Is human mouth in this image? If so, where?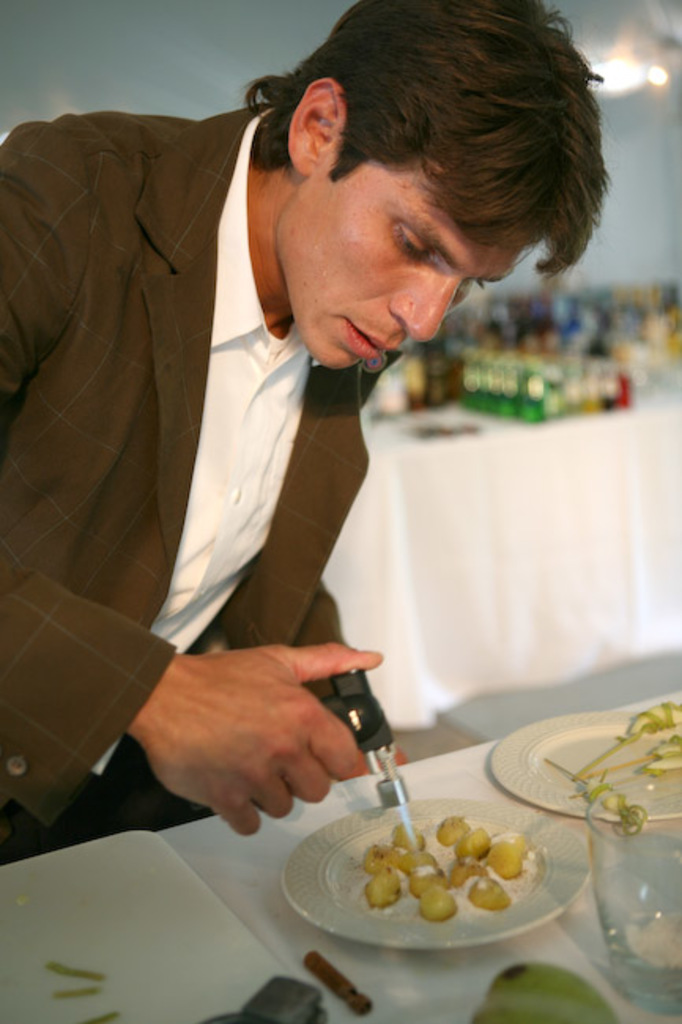
Yes, at 347/320/395/358.
